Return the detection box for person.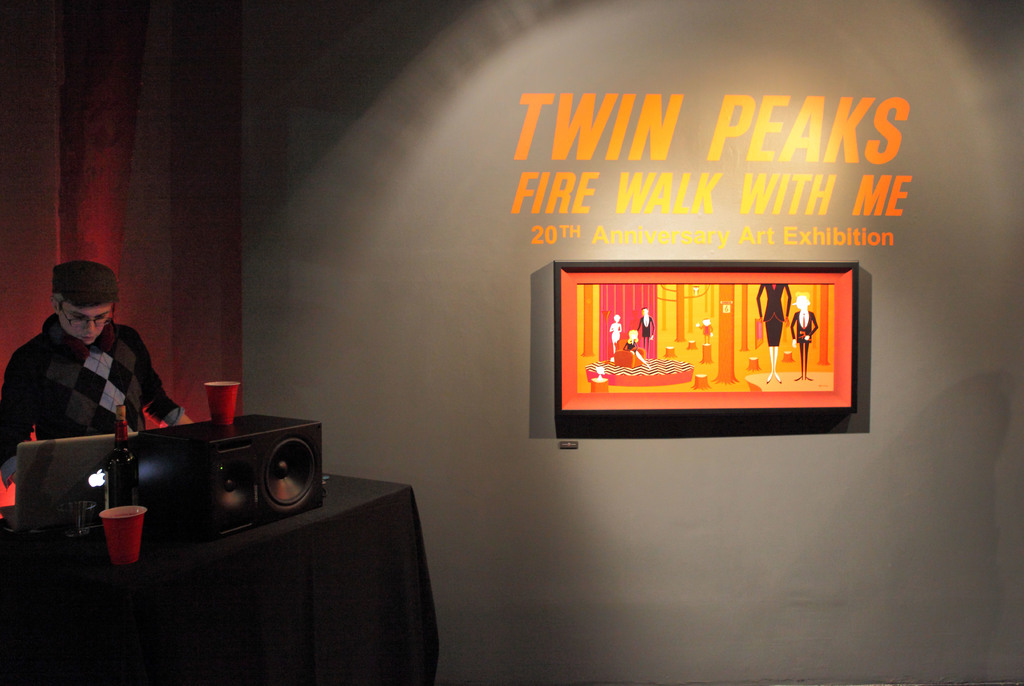
region(788, 290, 820, 385).
